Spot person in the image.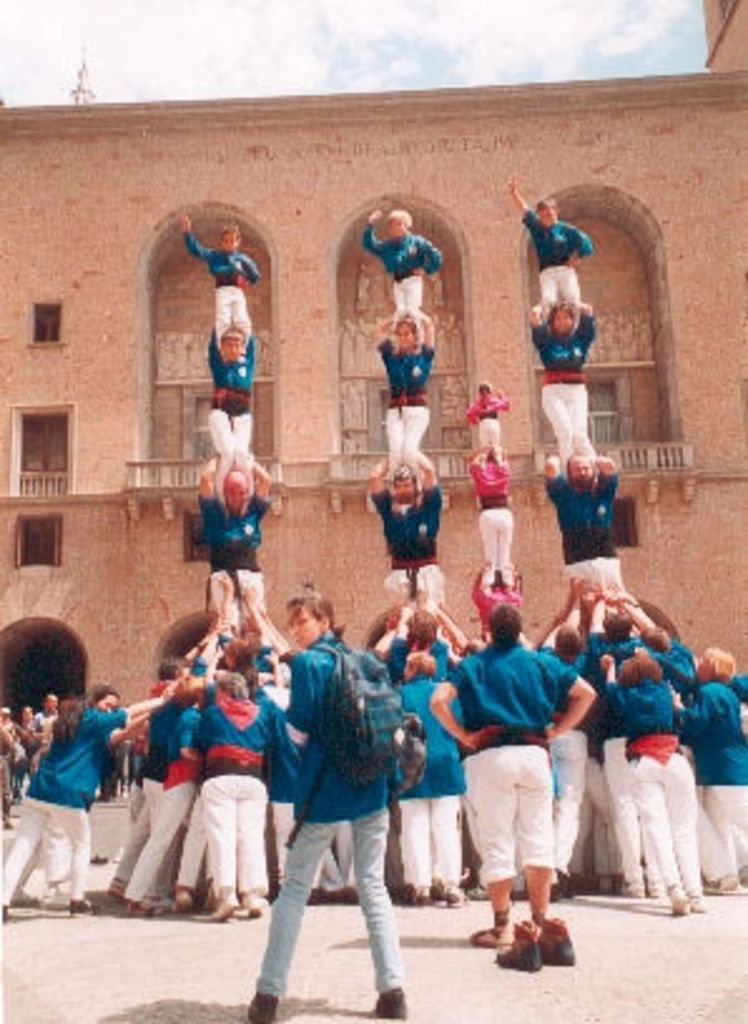
person found at Rect(540, 437, 635, 597).
